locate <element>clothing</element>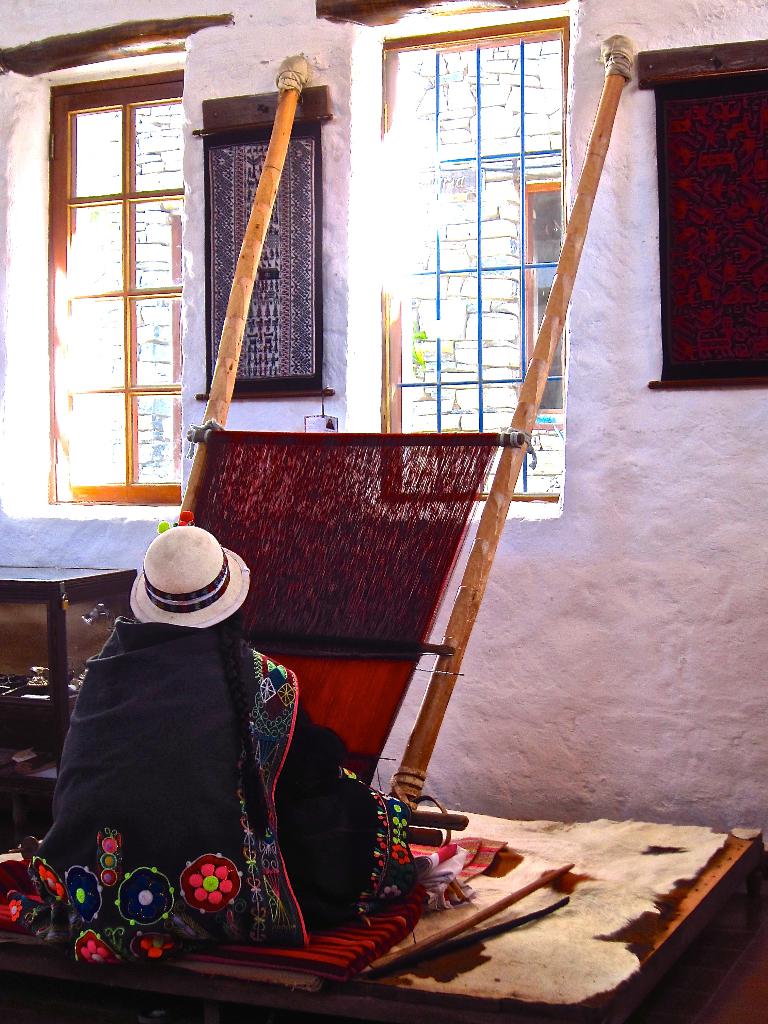
x1=27, y1=537, x2=366, y2=956
